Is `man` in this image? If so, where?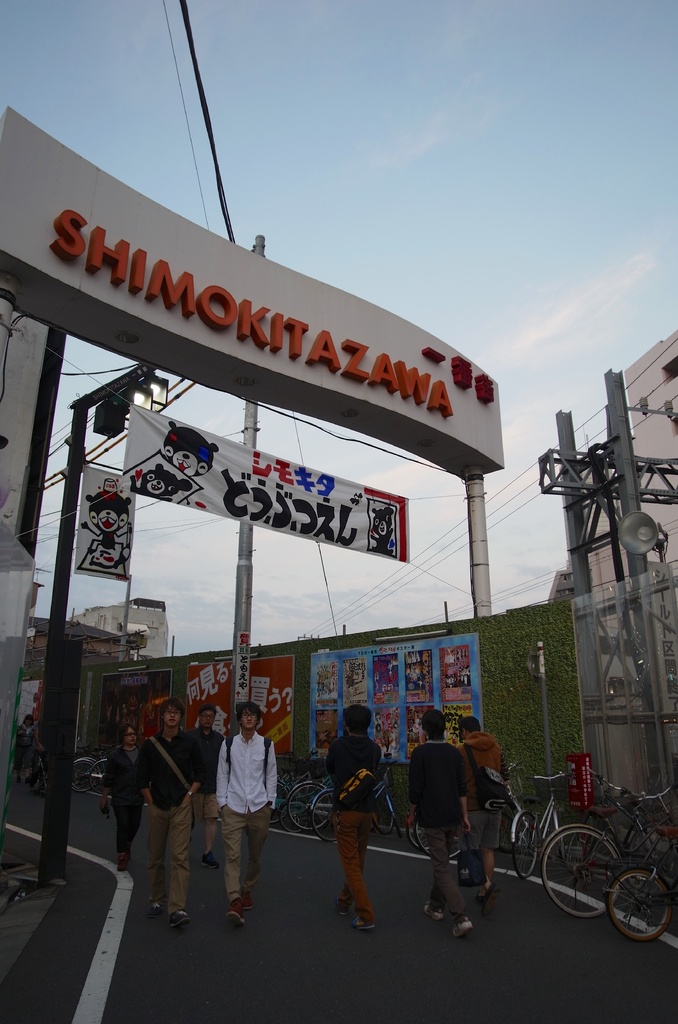
Yes, at select_region(210, 700, 286, 907).
